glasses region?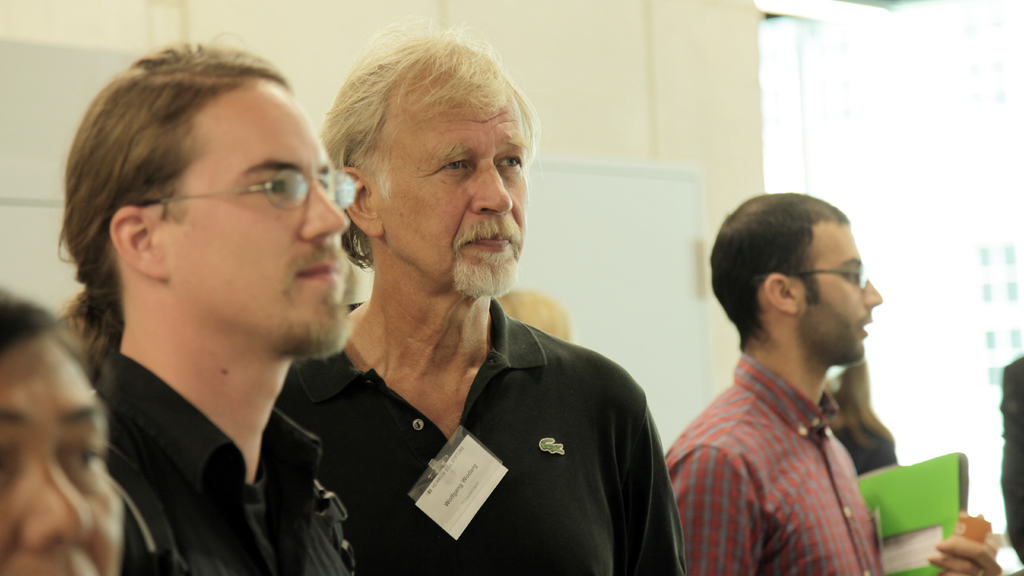
locate(159, 149, 342, 217)
